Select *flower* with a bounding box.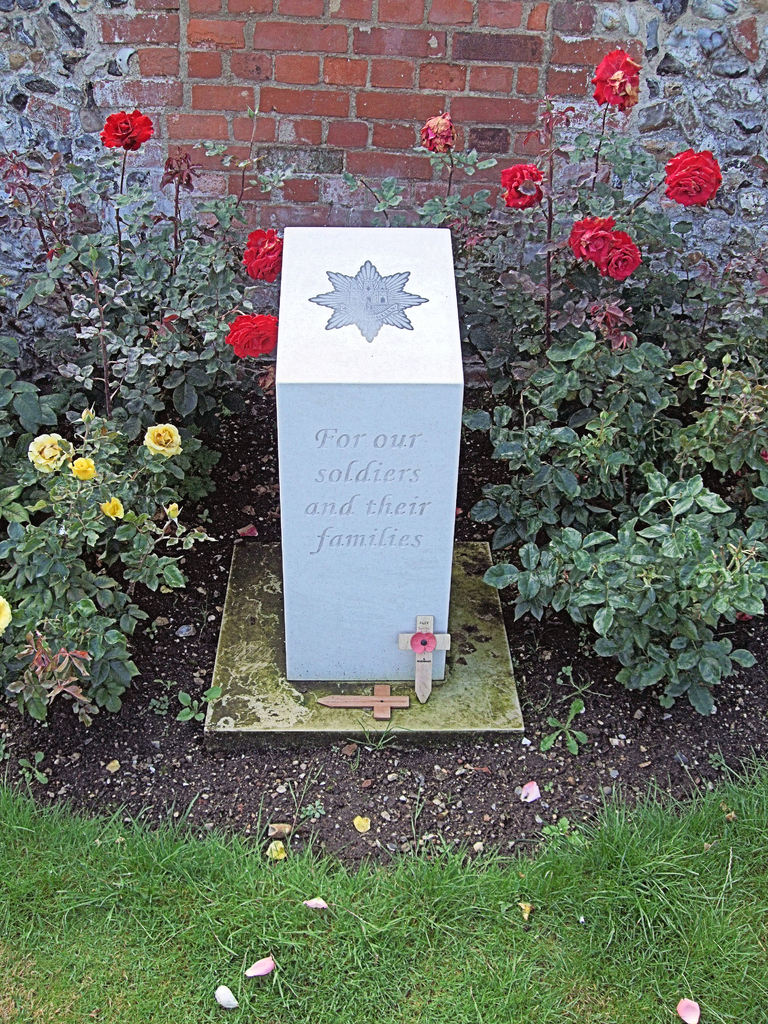
bbox=(29, 431, 79, 484).
